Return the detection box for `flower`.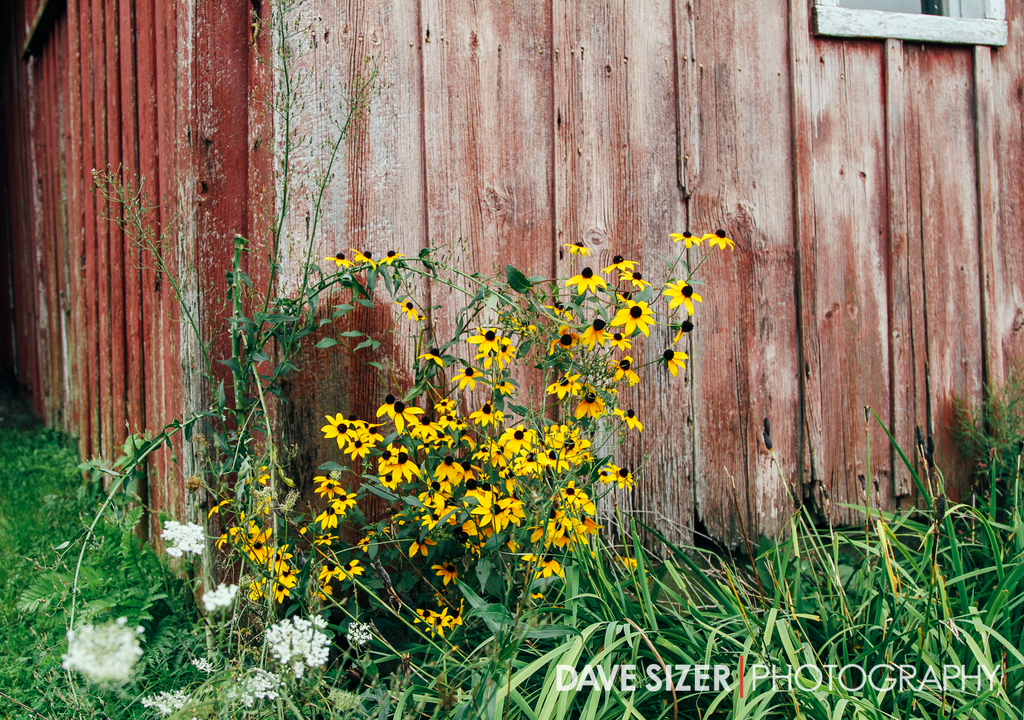
x1=392, y1=400, x2=421, y2=434.
